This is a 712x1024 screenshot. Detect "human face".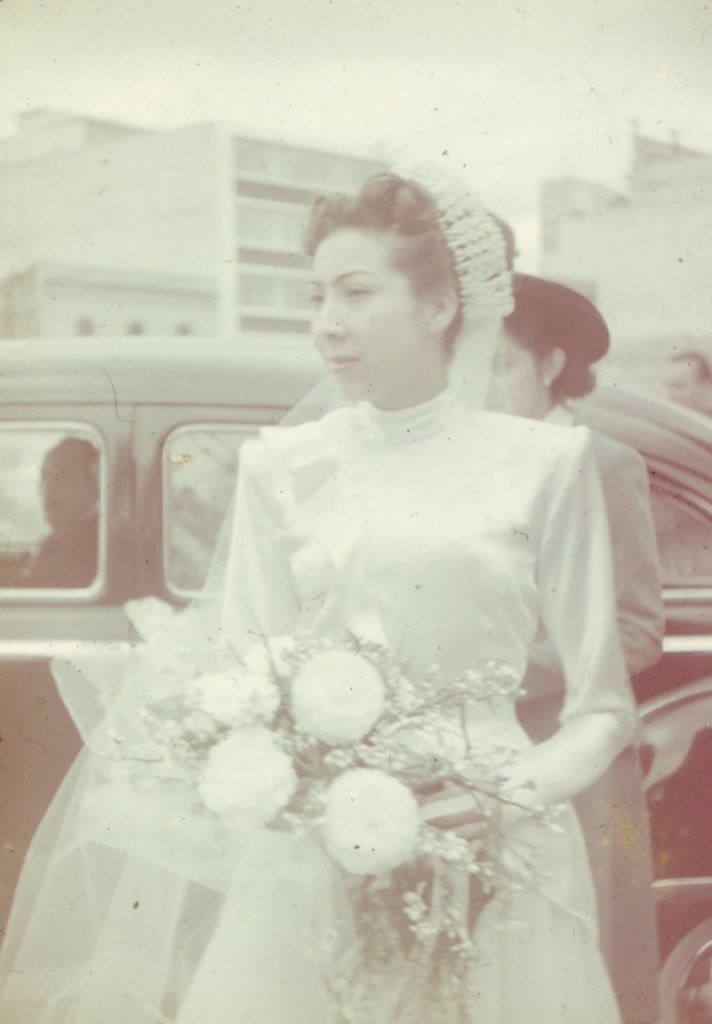
pyautogui.locateOnScreen(304, 227, 431, 397).
